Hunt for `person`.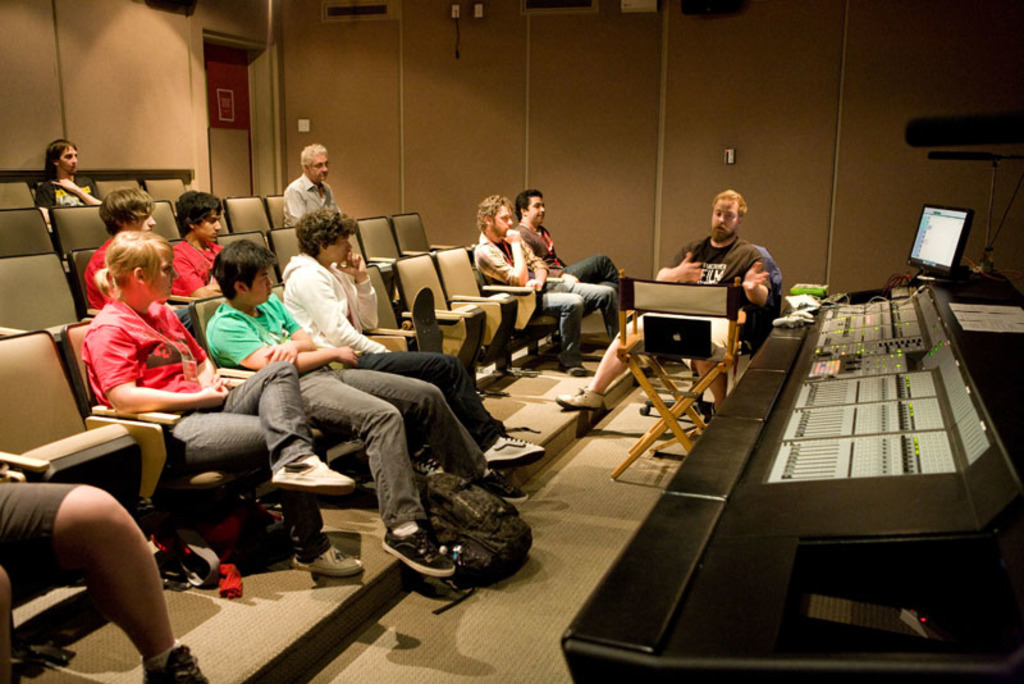
Hunted down at (0,471,214,683).
